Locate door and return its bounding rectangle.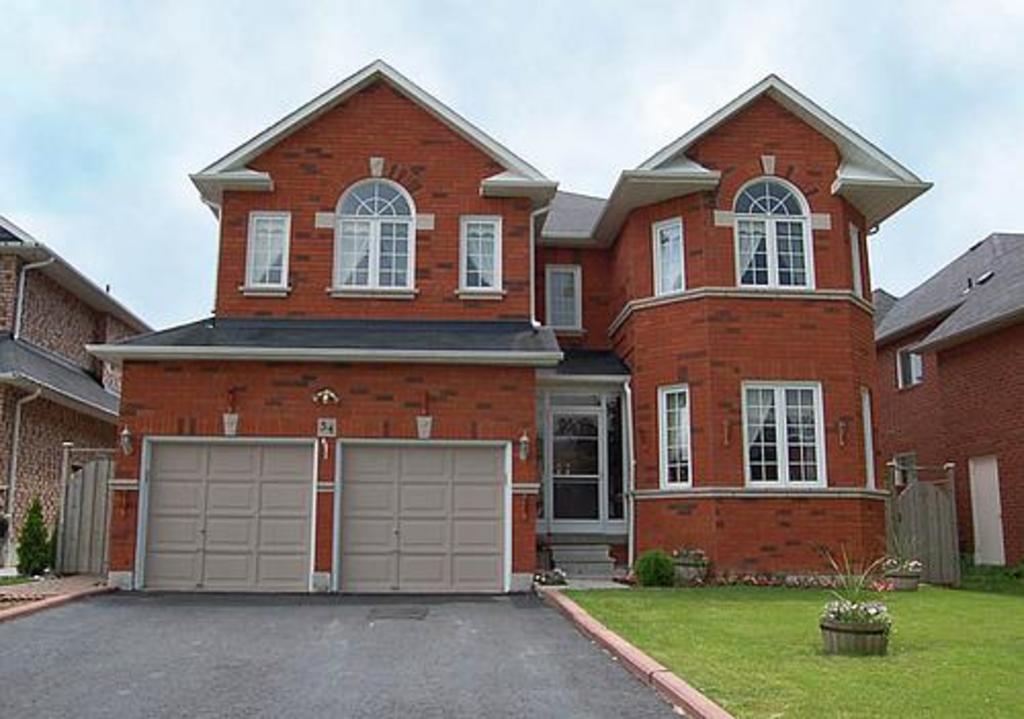
[969, 457, 1008, 563].
